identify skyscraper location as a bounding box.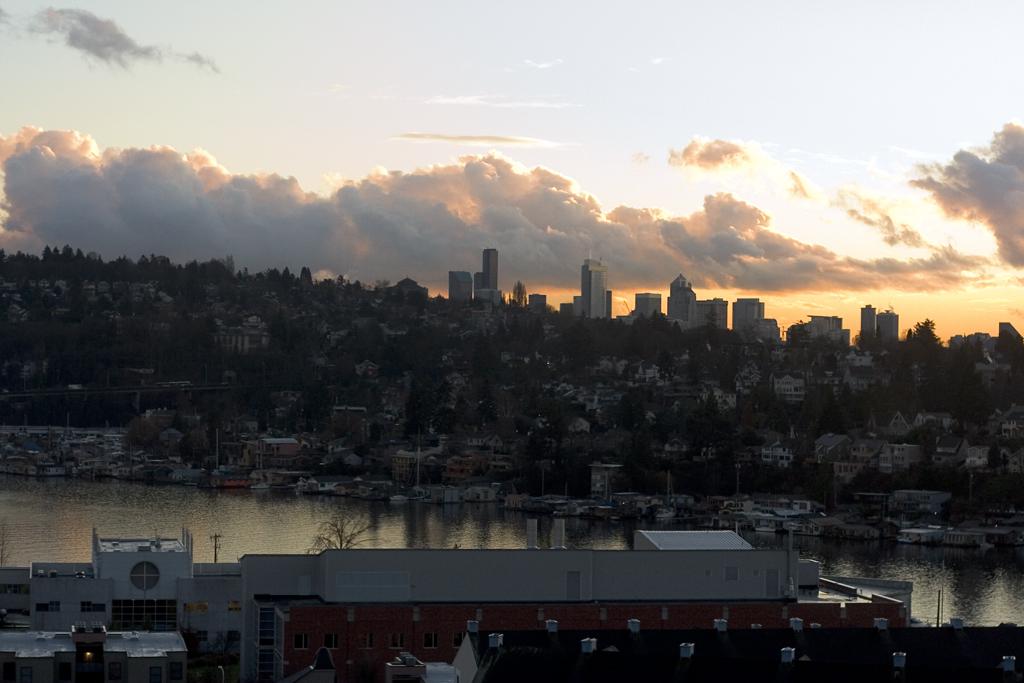
{"left": 573, "top": 293, "right": 583, "bottom": 326}.
